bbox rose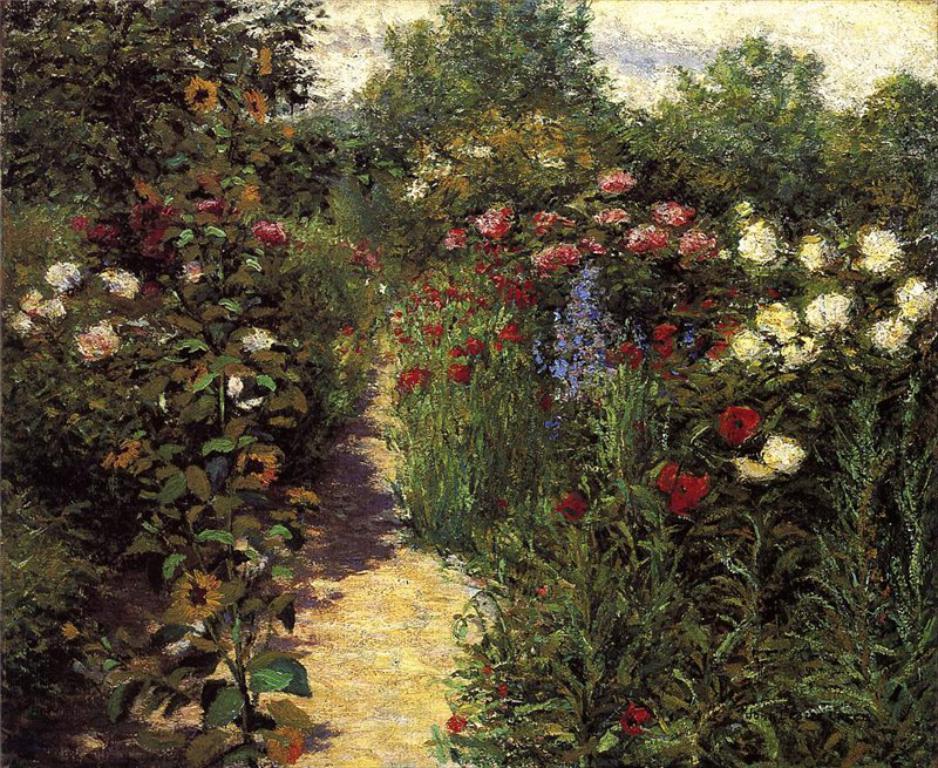
rect(852, 219, 899, 274)
